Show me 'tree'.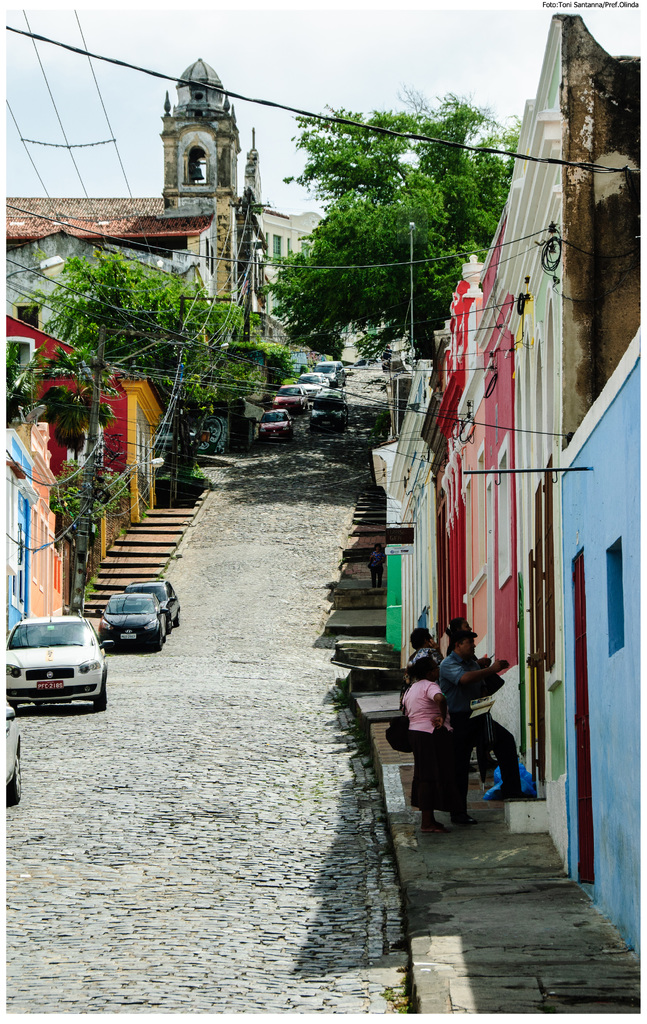
'tree' is here: {"left": 0, "top": 344, "right": 25, "bottom": 435}.
